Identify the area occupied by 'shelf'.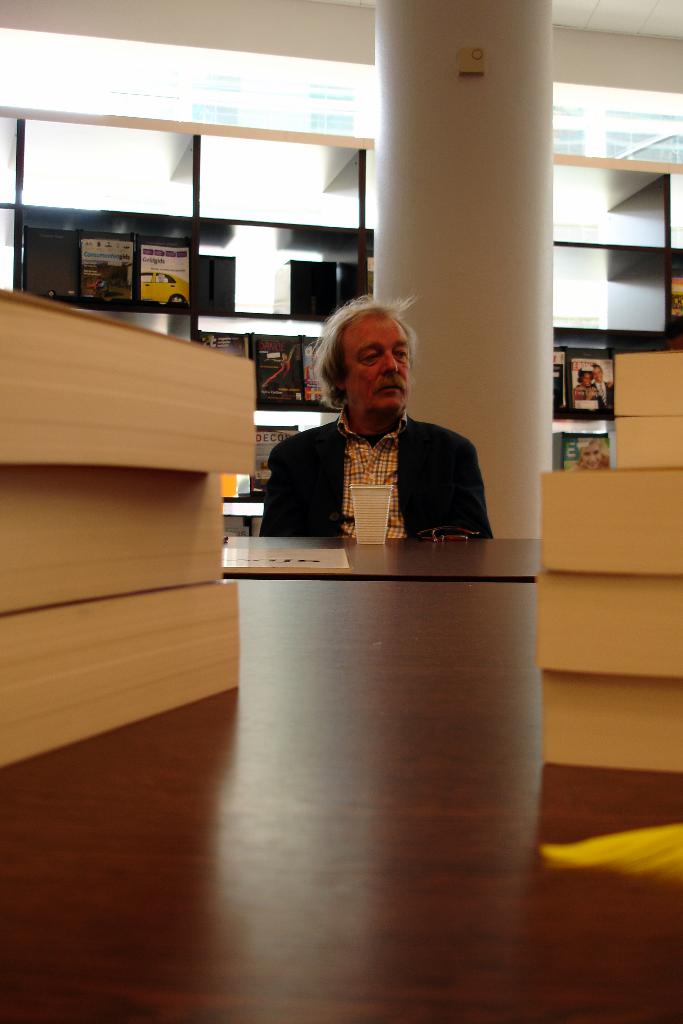
Area: 659, 170, 682, 245.
